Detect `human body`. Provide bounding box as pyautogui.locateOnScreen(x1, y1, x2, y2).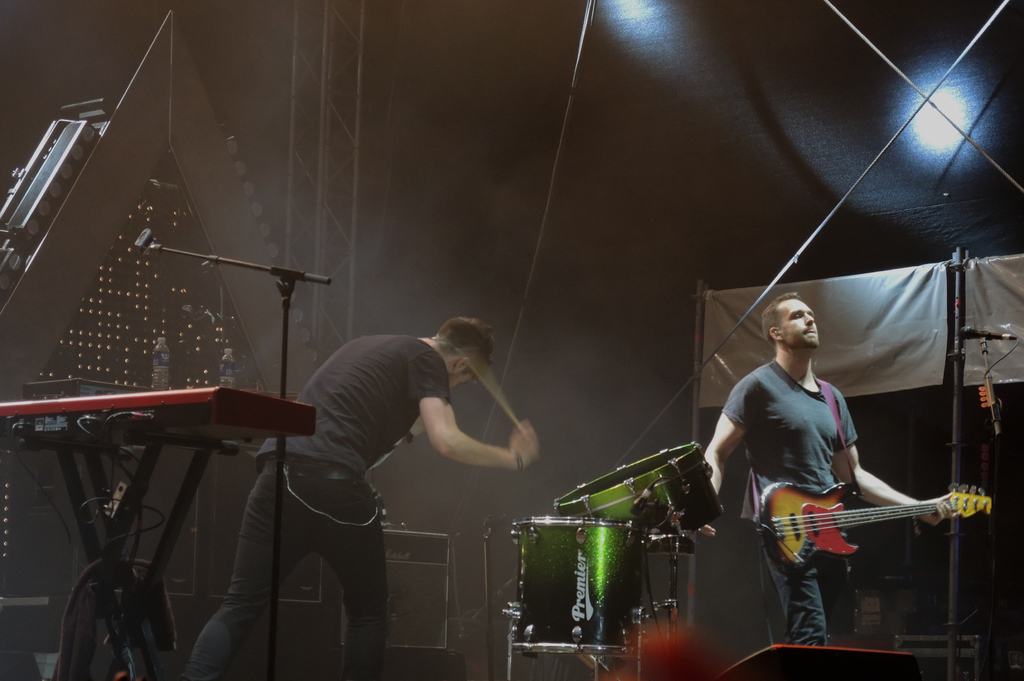
pyautogui.locateOnScreen(703, 291, 952, 643).
